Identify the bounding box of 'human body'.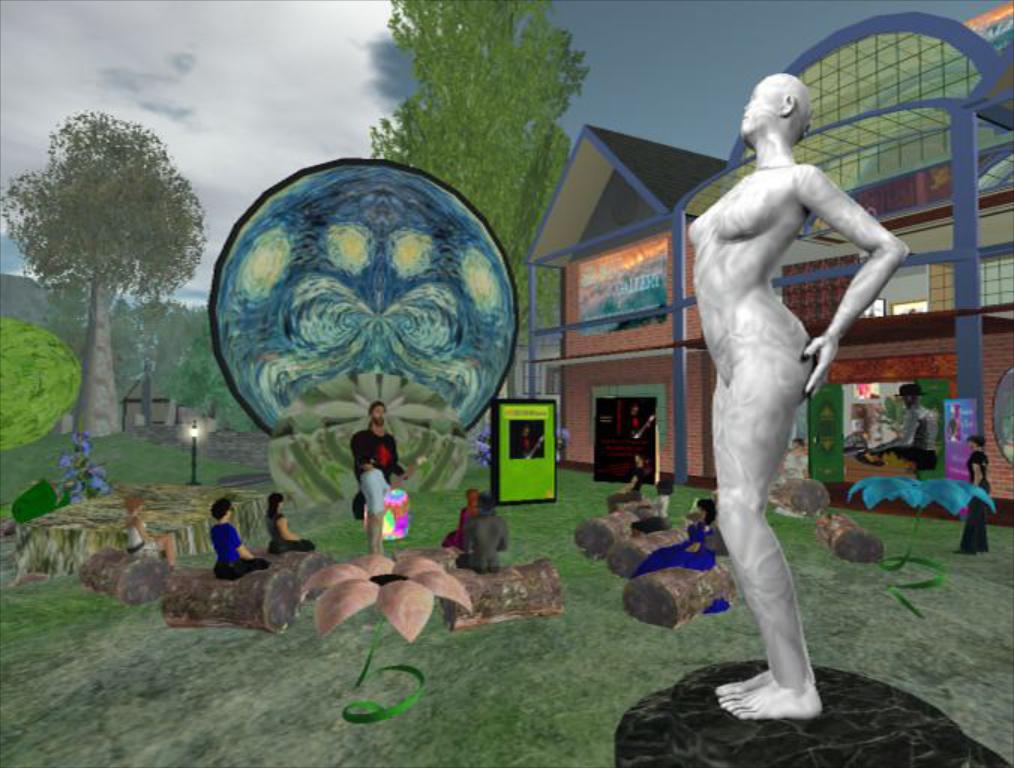
region(669, 28, 926, 721).
